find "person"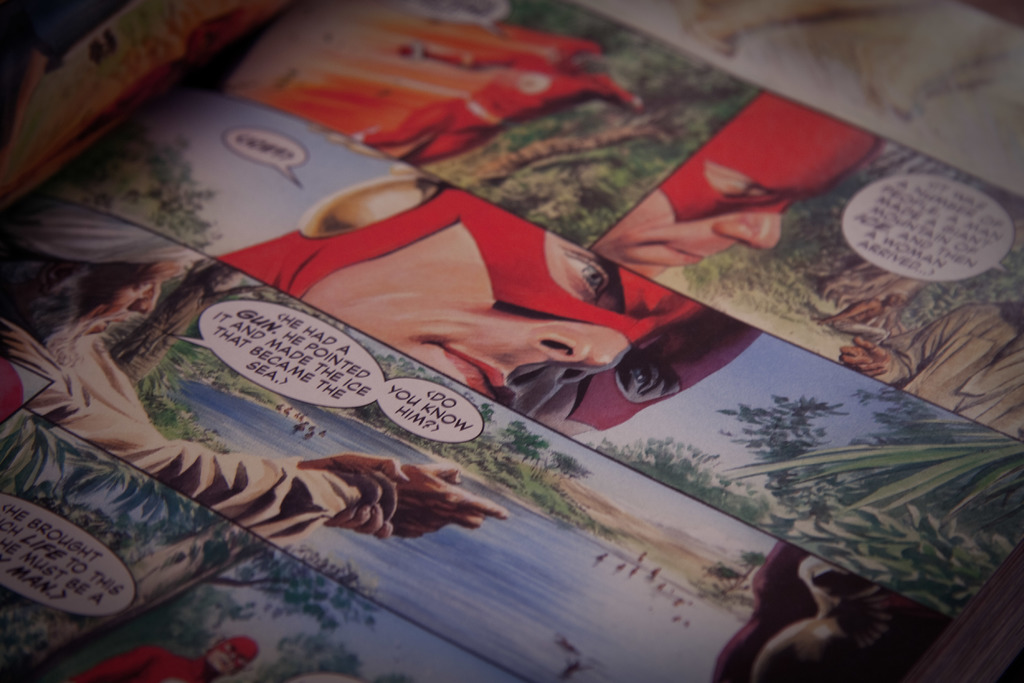
[x1=211, y1=212, x2=764, y2=442]
